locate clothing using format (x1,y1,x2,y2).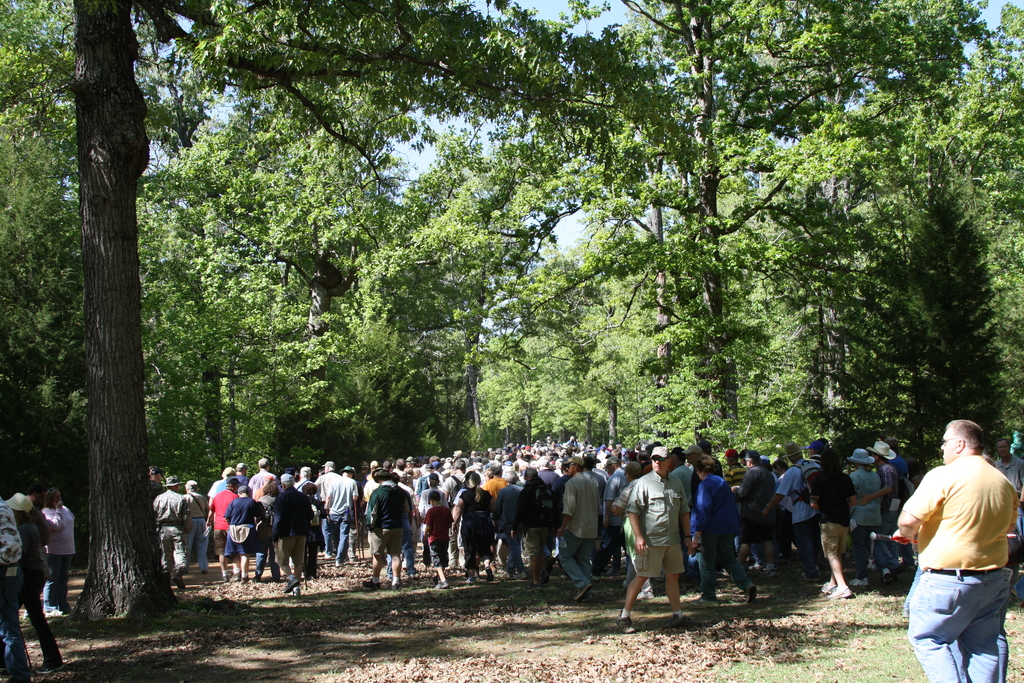
(998,457,1023,549).
